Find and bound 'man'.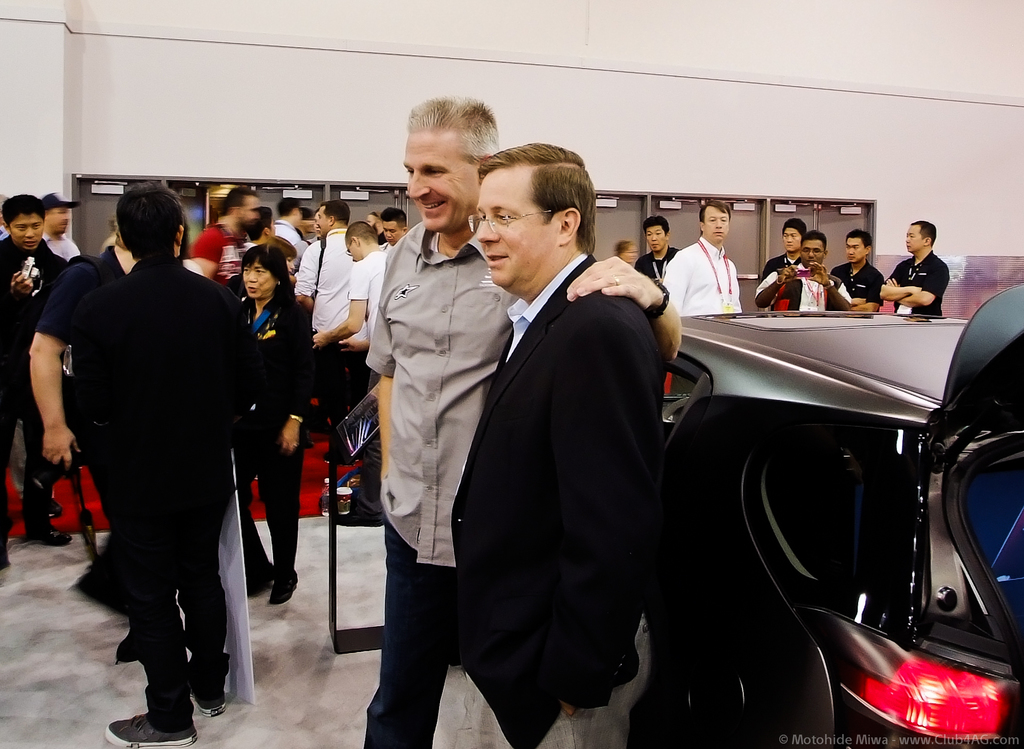
Bound: {"left": 349, "top": 95, "right": 679, "bottom": 748}.
